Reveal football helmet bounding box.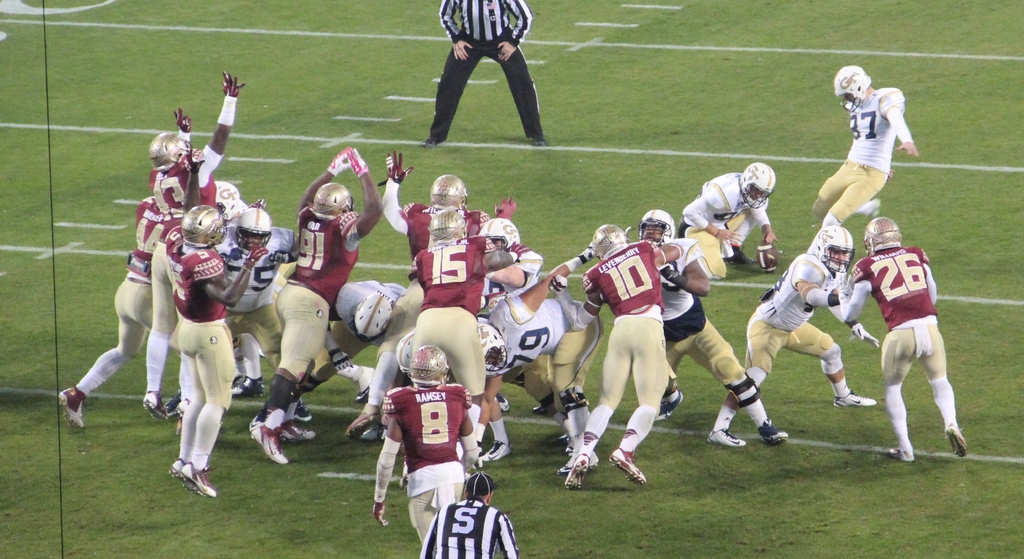
Revealed: 404 343 451 391.
